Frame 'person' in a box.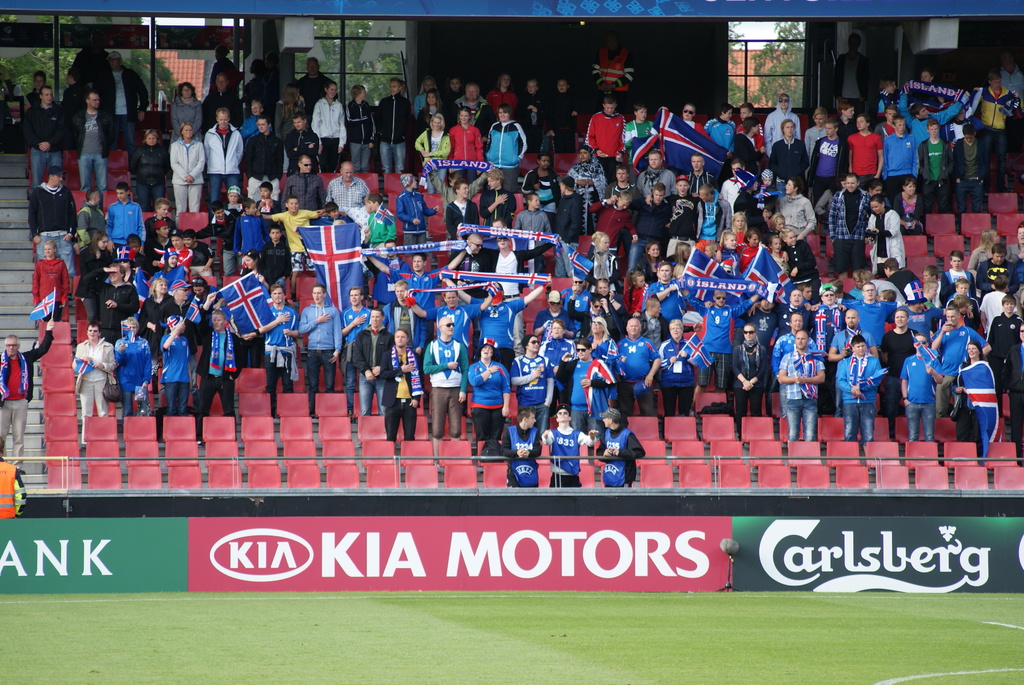
697,196,732,252.
